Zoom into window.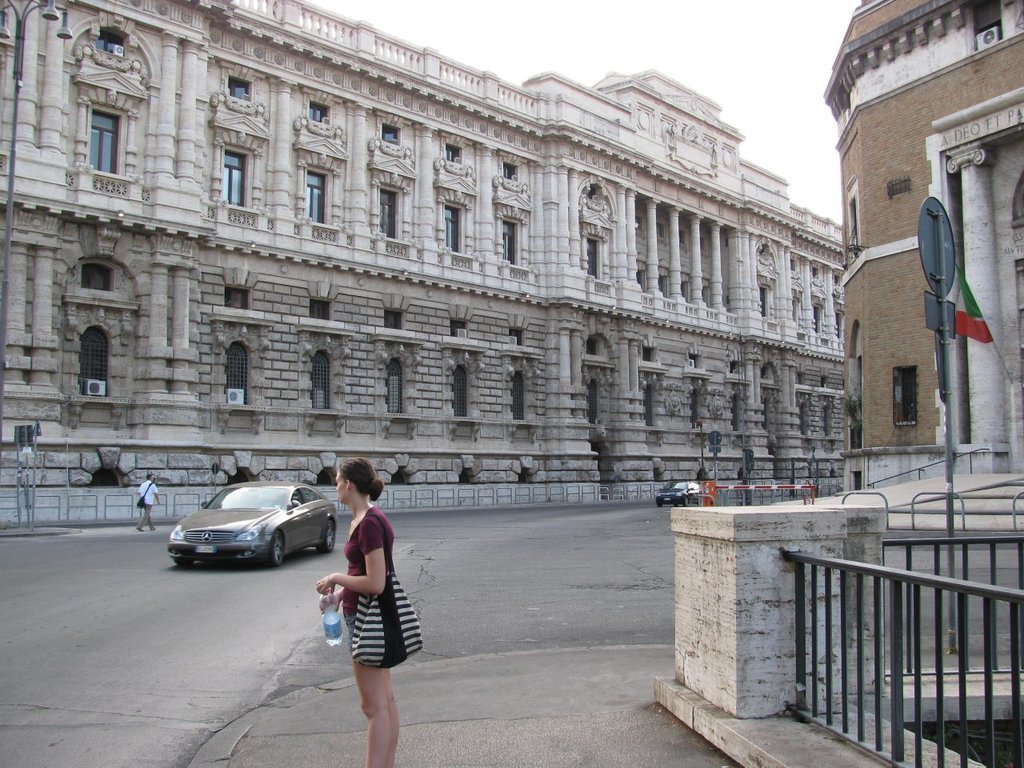
Zoom target: 503 222 518 262.
